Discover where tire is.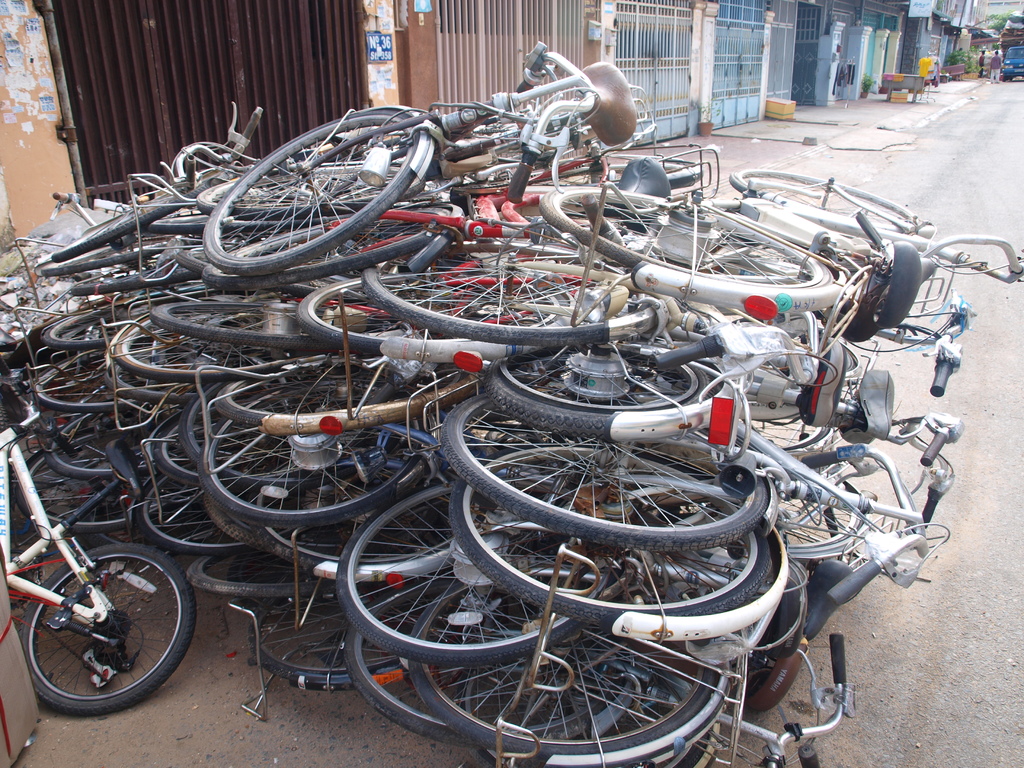
Discovered at select_region(22, 538, 196, 721).
